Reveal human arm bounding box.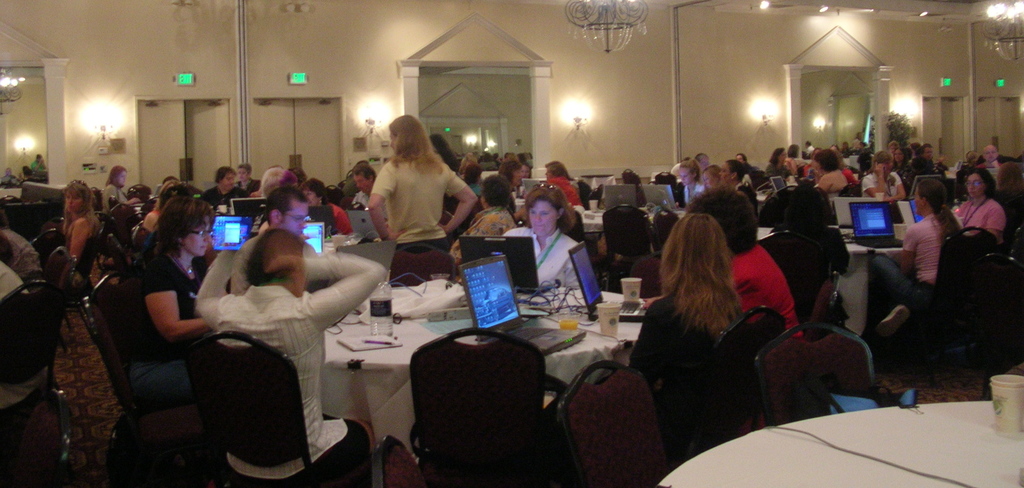
Revealed: box=[636, 290, 683, 386].
